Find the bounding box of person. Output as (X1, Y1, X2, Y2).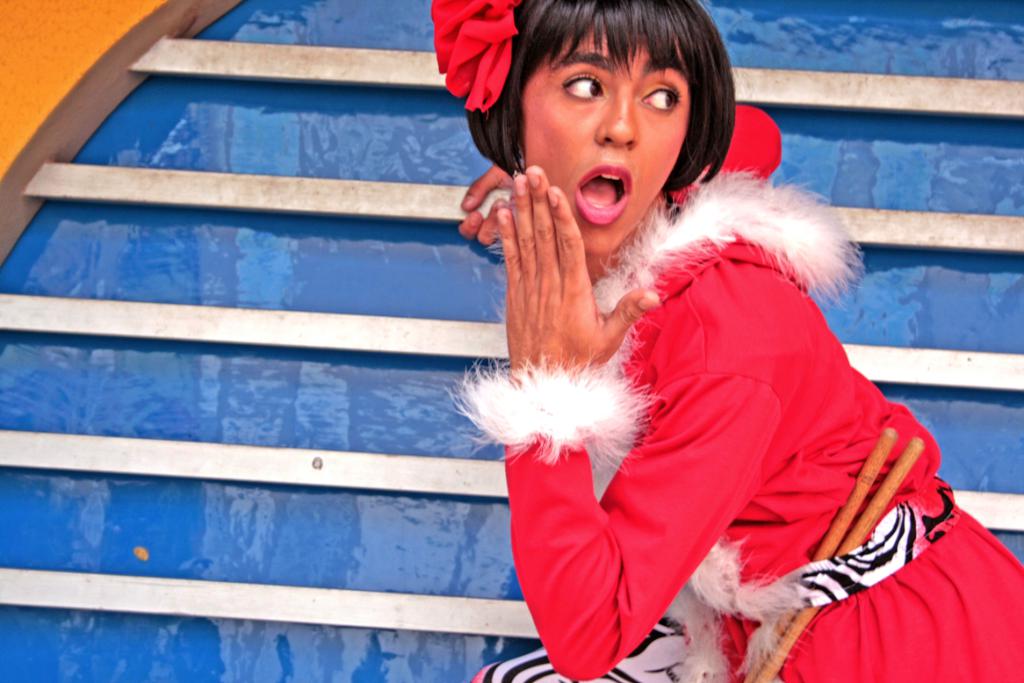
(429, 0, 1023, 682).
